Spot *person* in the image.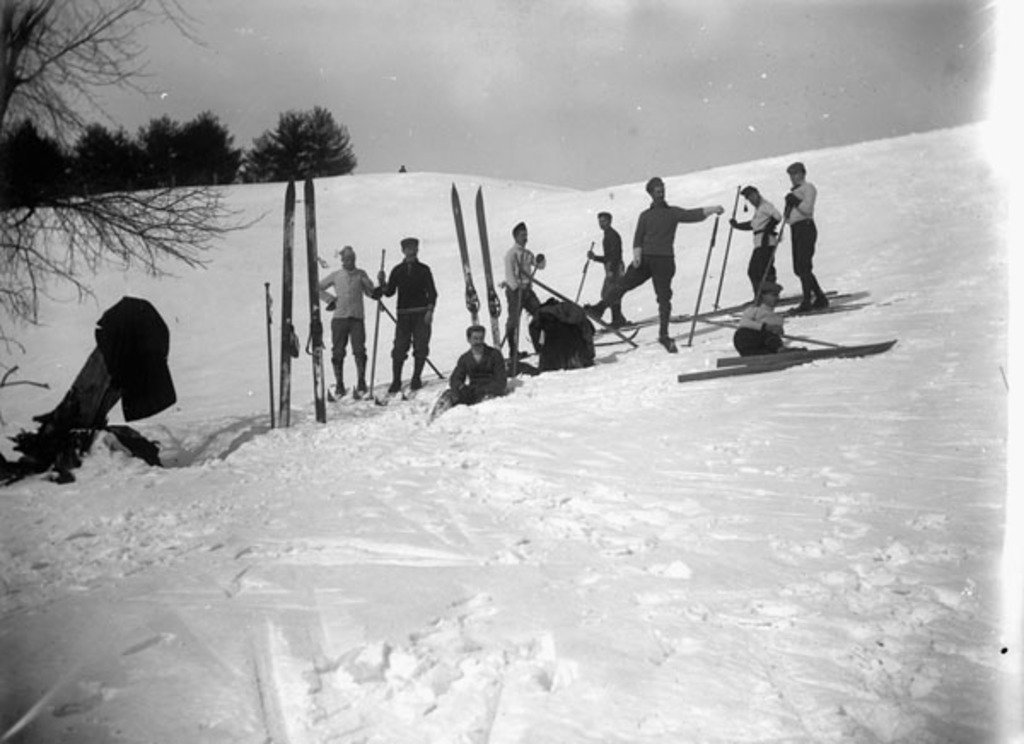
*person* found at bbox=[449, 321, 505, 401].
